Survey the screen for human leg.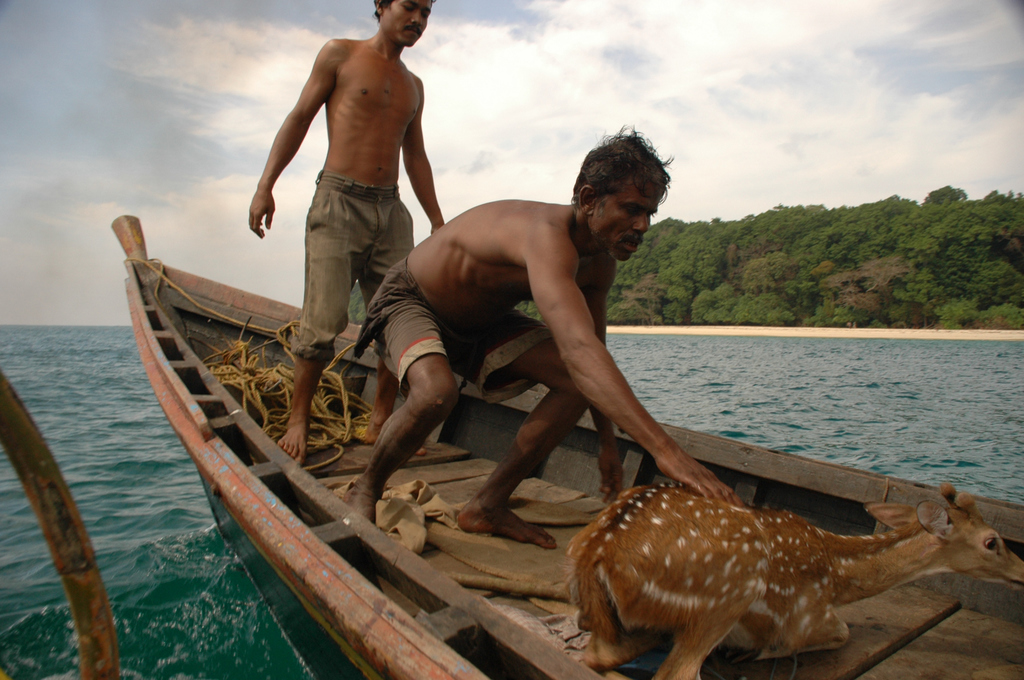
Survey found: {"left": 359, "top": 193, "right": 426, "bottom": 455}.
